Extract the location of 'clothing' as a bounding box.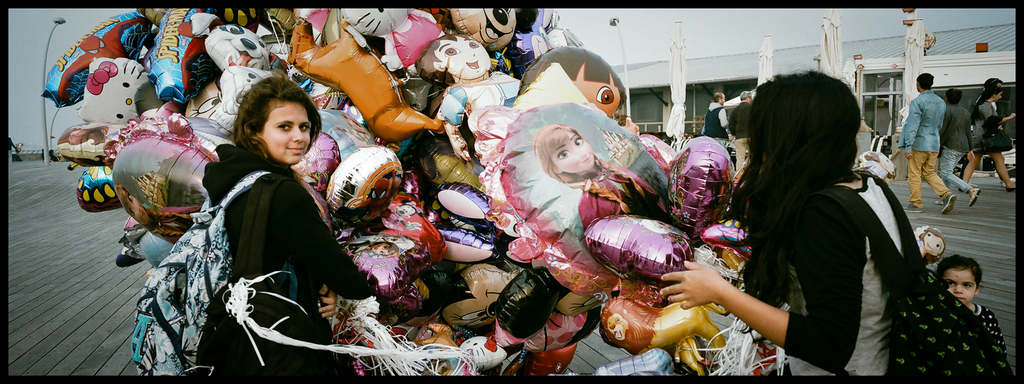
region(780, 173, 910, 376).
